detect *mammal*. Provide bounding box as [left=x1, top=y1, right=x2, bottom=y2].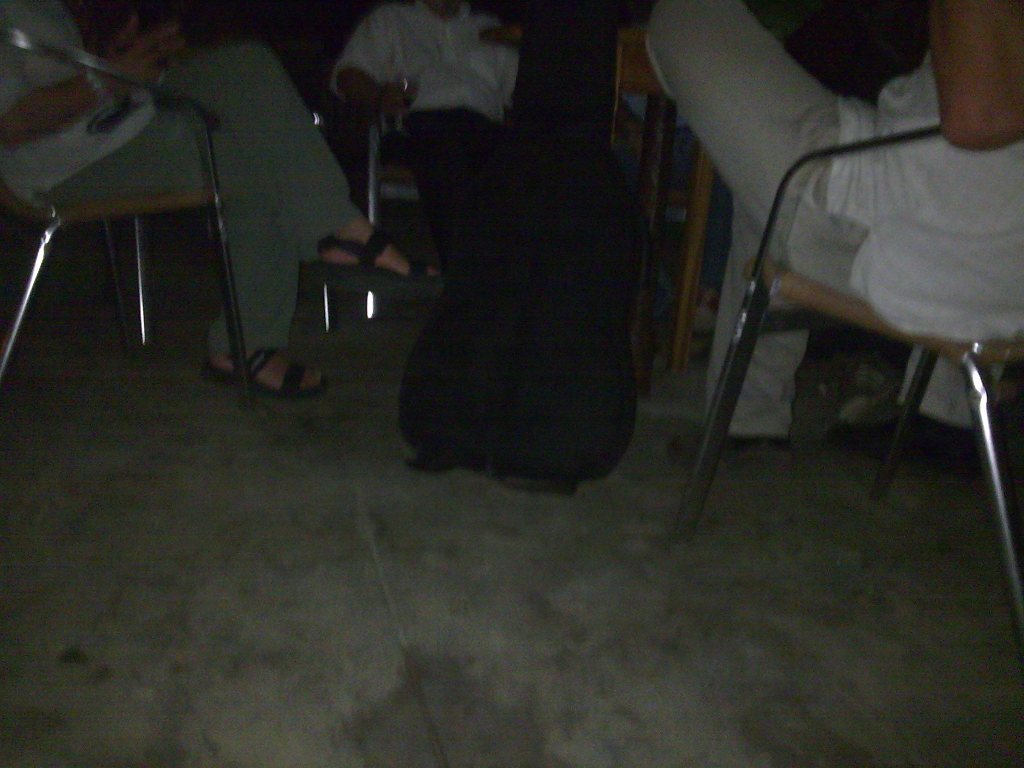
[left=641, top=0, right=1023, bottom=463].
